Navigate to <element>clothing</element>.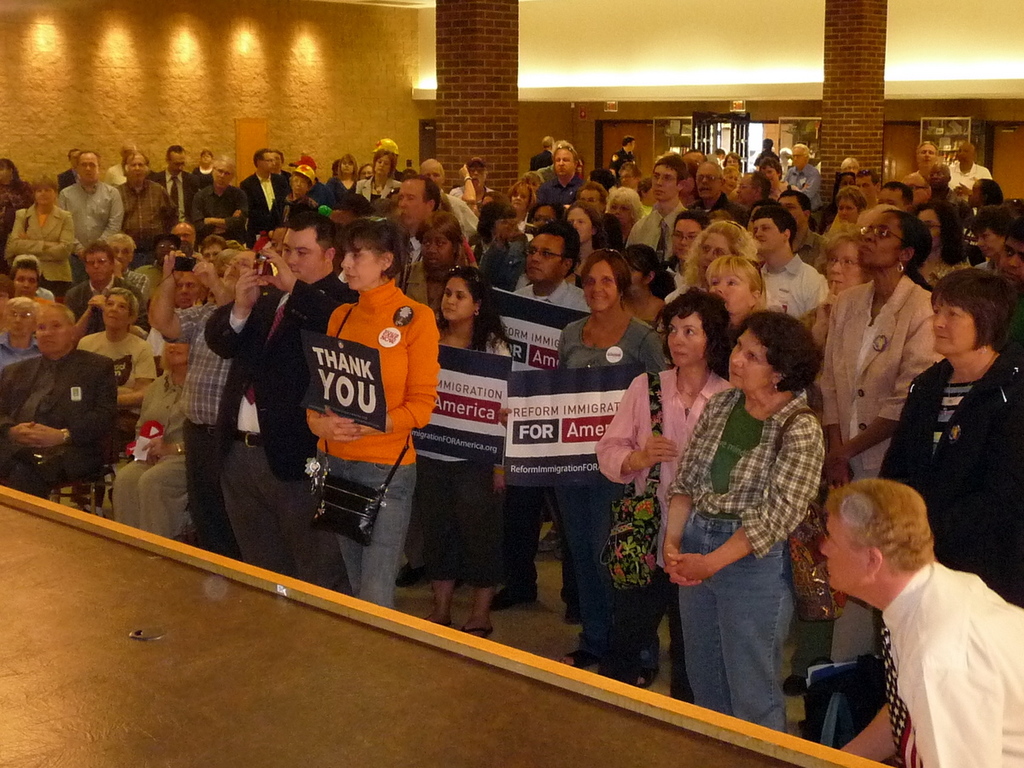
Navigation target: (x1=887, y1=342, x2=1023, y2=637).
